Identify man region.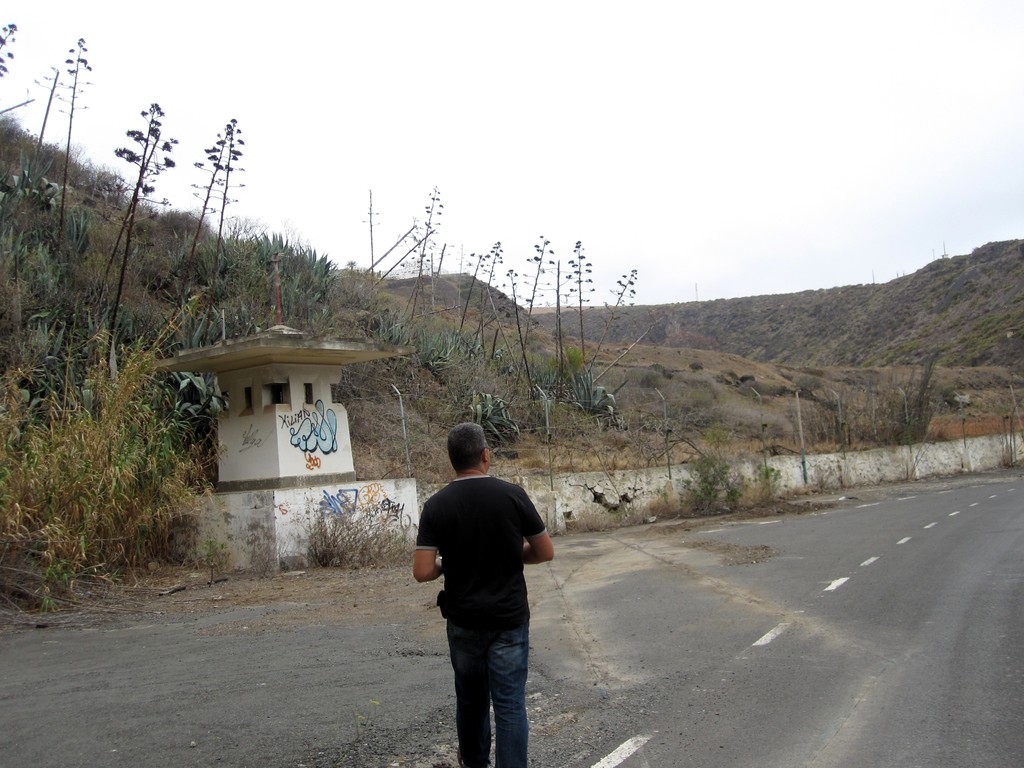
Region: [x1=406, y1=436, x2=559, y2=756].
